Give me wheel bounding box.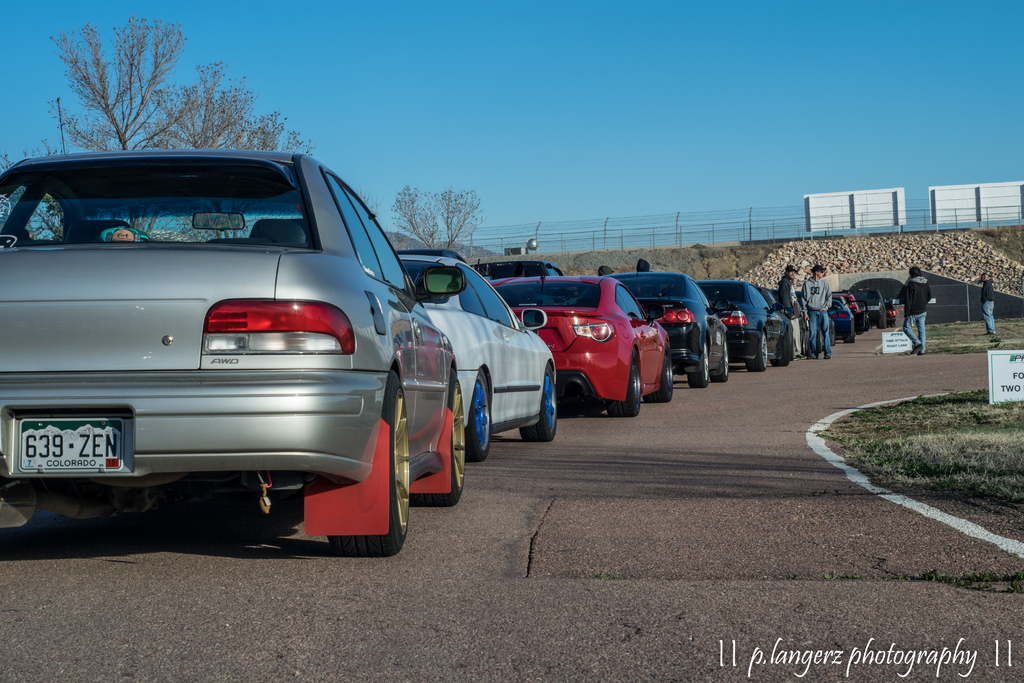
pyautogui.locateOnScreen(416, 366, 463, 506).
